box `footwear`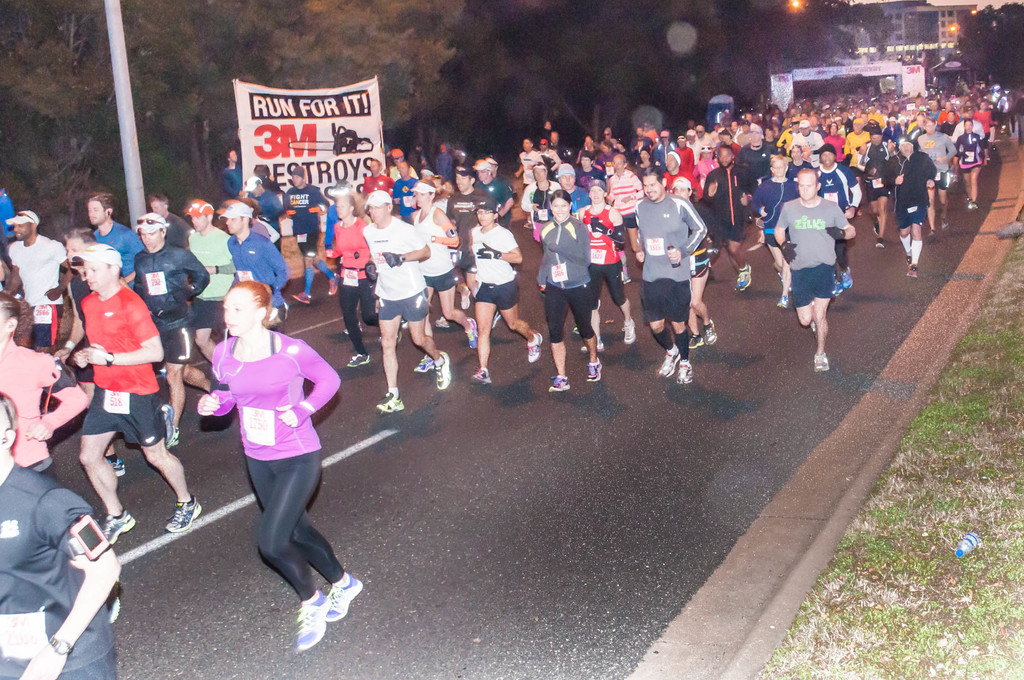
pyautogui.locateOnScreen(164, 492, 204, 534)
